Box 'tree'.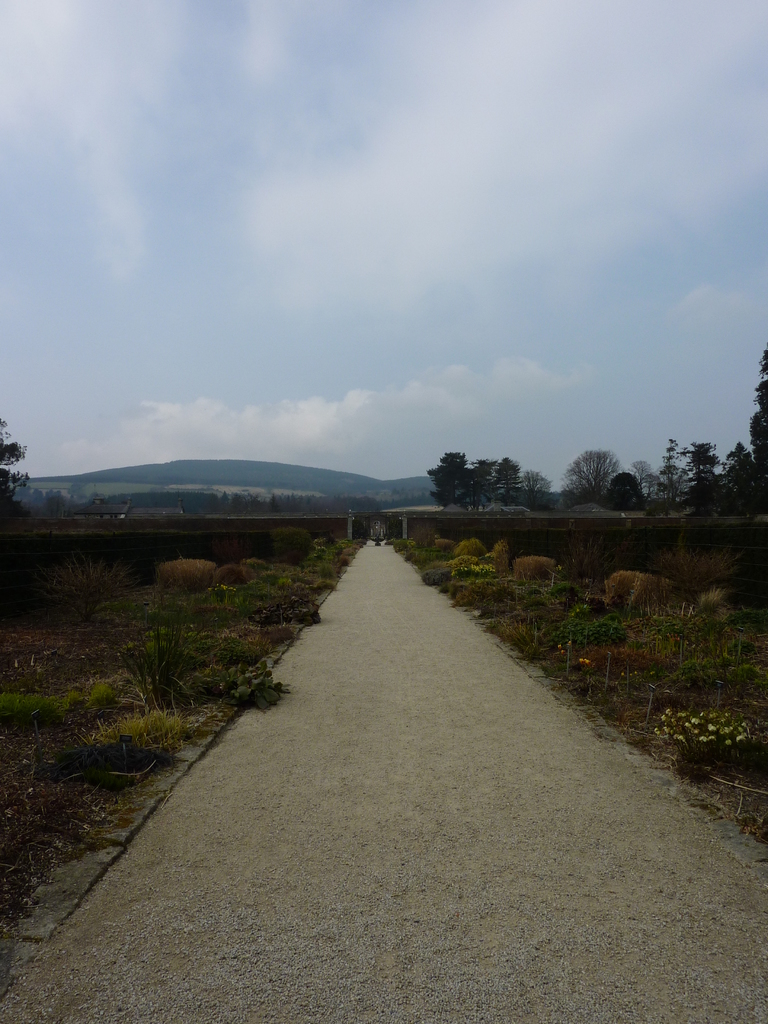
<bbox>444, 463, 498, 522</bbox>.
